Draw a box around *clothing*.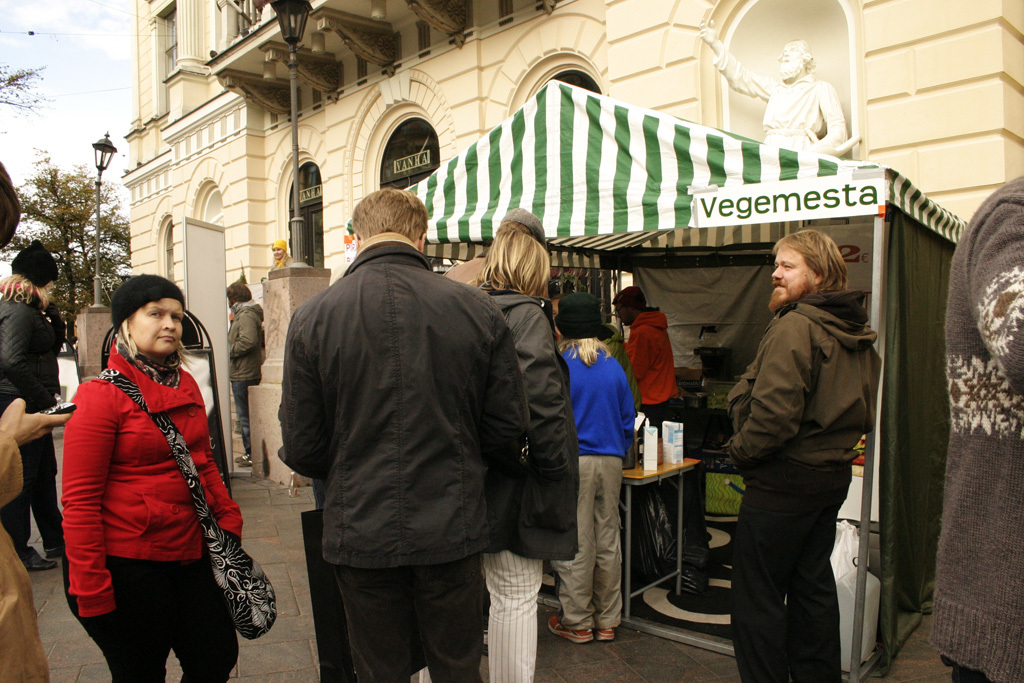
Rect(483, 282, 579, 682).
